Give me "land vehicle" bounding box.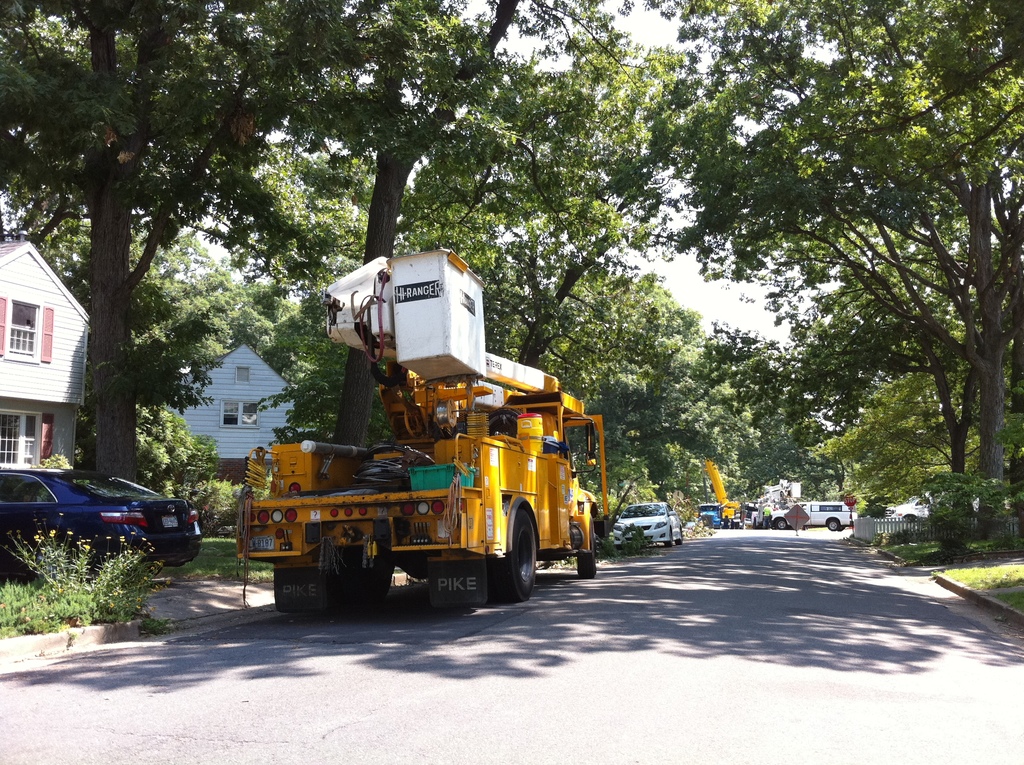
<region>231, 251, 613, 609</region>.
